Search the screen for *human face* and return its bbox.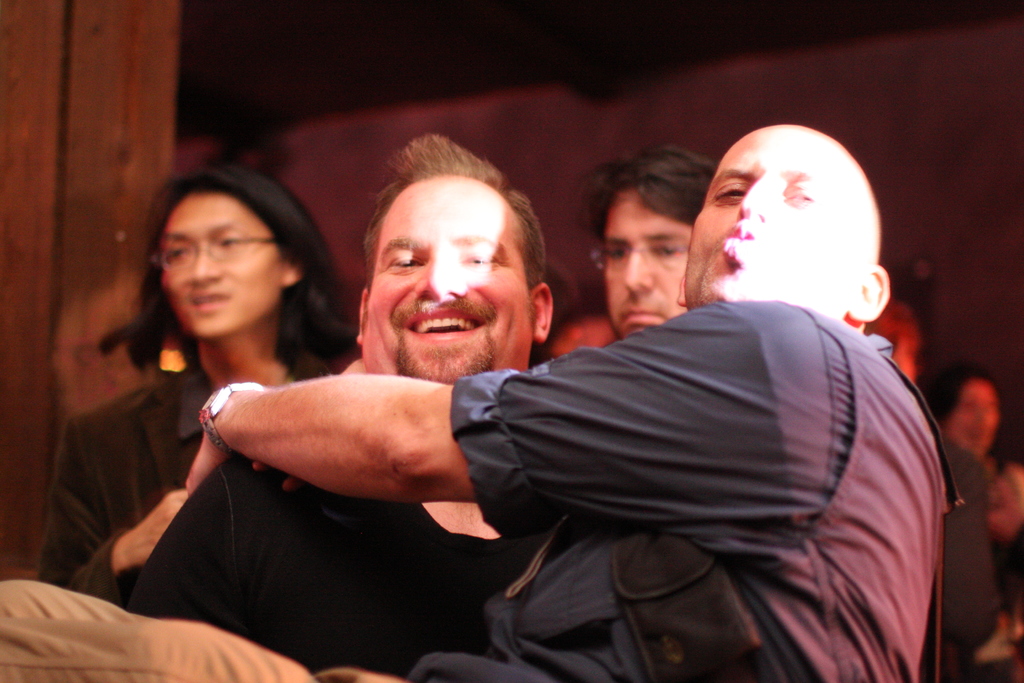
Found: {"left": 370, "top": 185, "right": 531, "bottom": 385}.
